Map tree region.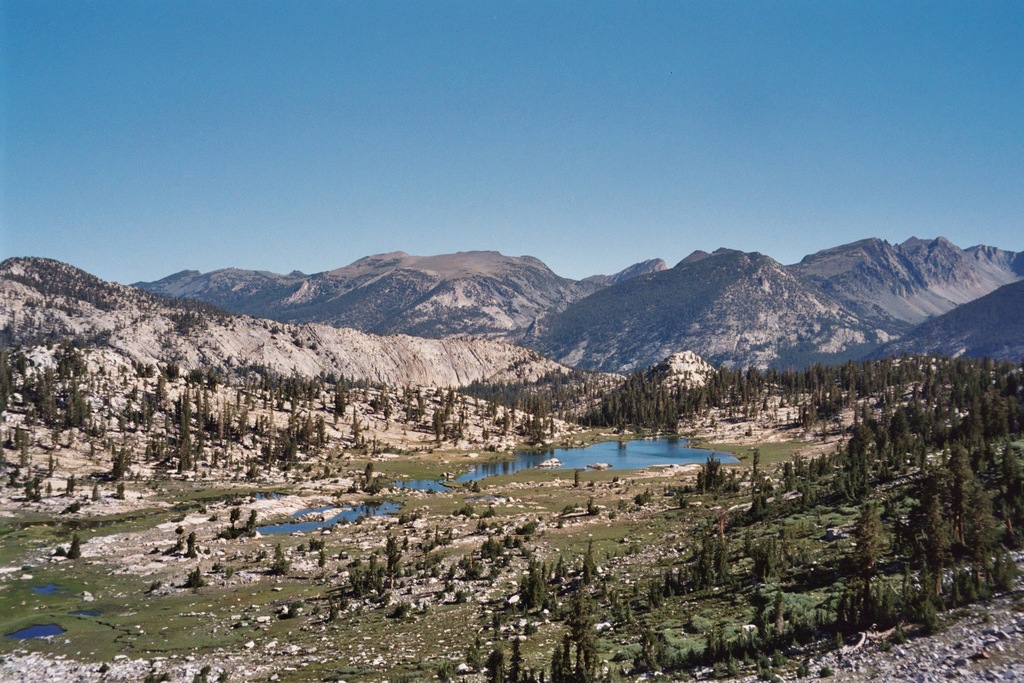
Mapped to (511,636,527,677).
